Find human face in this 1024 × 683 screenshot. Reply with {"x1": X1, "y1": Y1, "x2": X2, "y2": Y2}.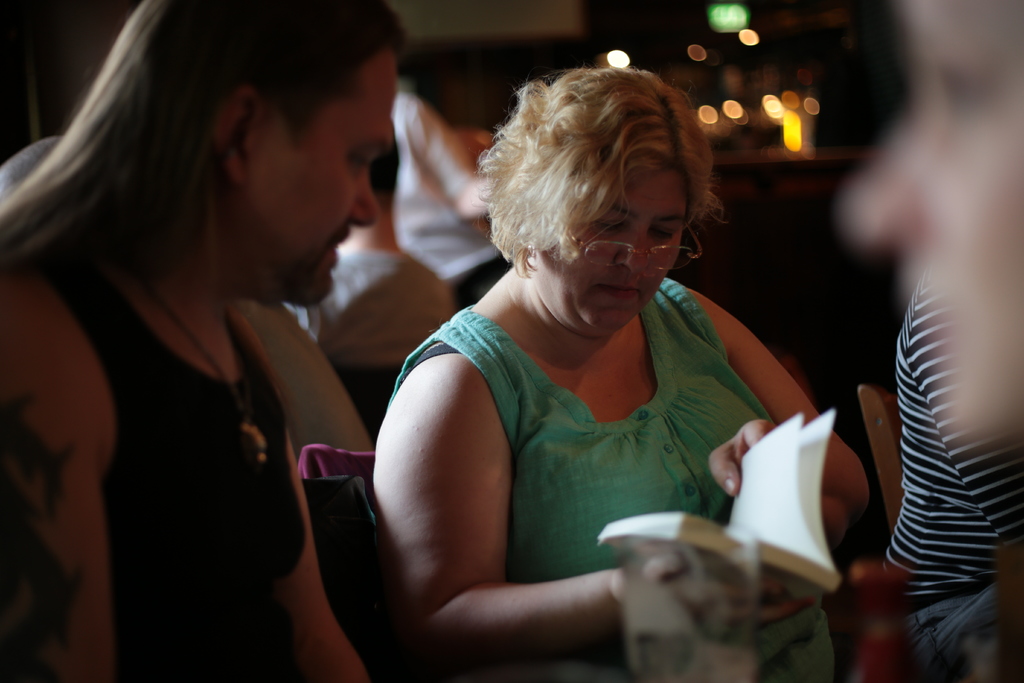
{"x1": 241, "y1": 40, "x2": 397, "y2": 306}.
